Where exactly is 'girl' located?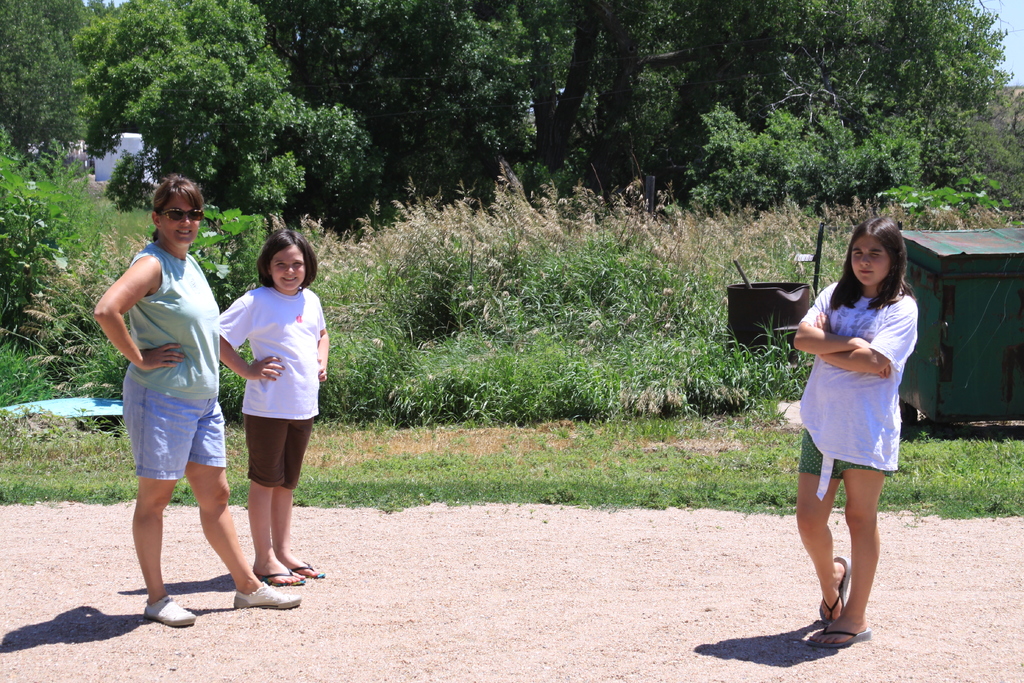
Its bounding box is locate(791, 212, 920, 650).
